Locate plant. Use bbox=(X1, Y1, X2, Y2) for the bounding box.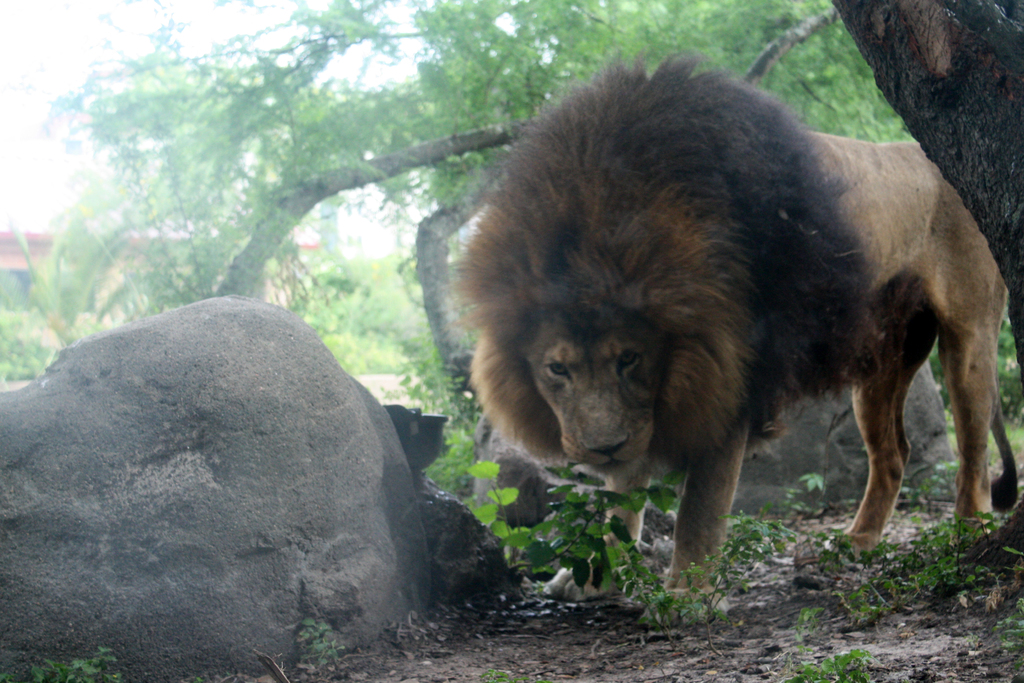
bbox=(0, 645, 122, 677).
